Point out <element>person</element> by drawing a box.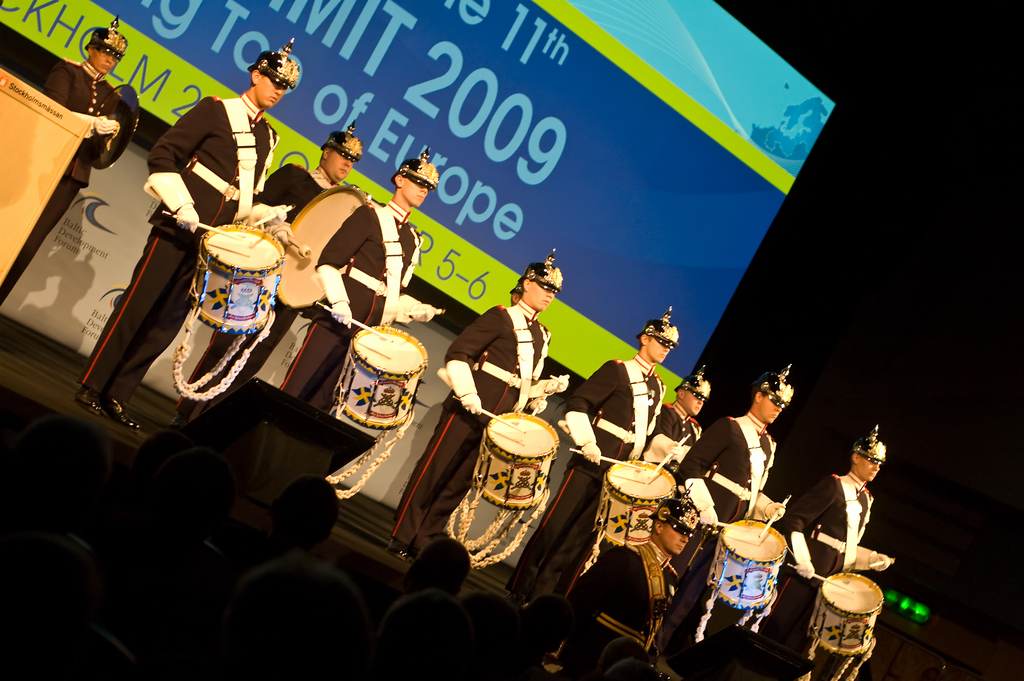
68,34,294,437.
